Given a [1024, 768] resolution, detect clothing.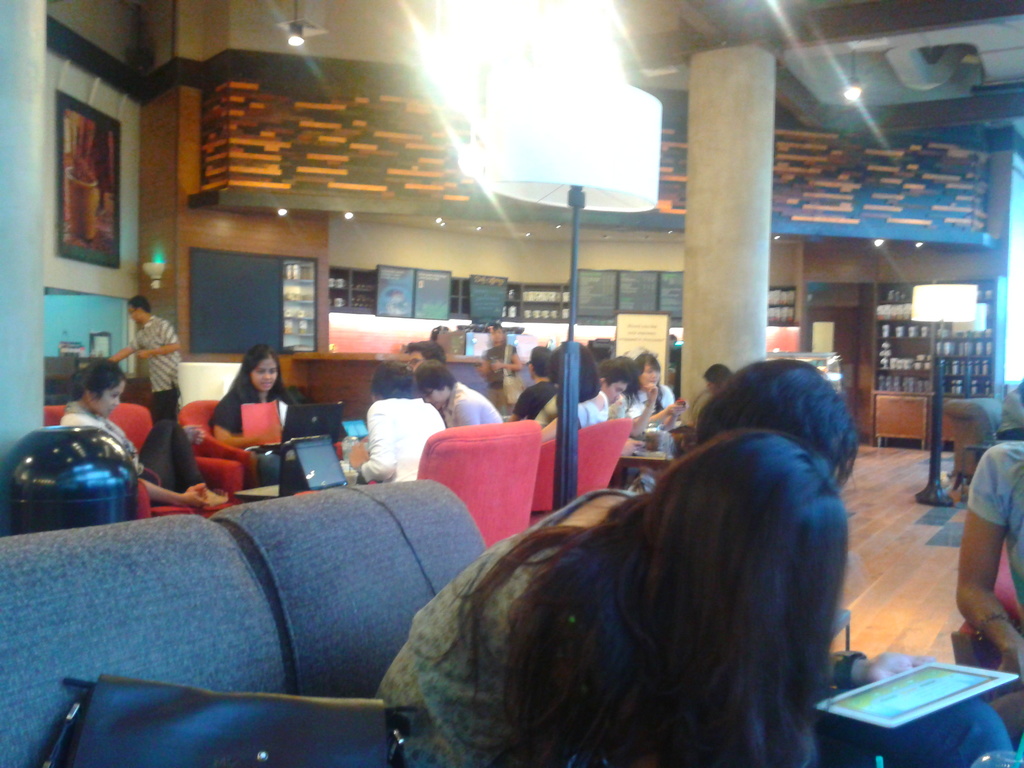
961/436/1023/614.
